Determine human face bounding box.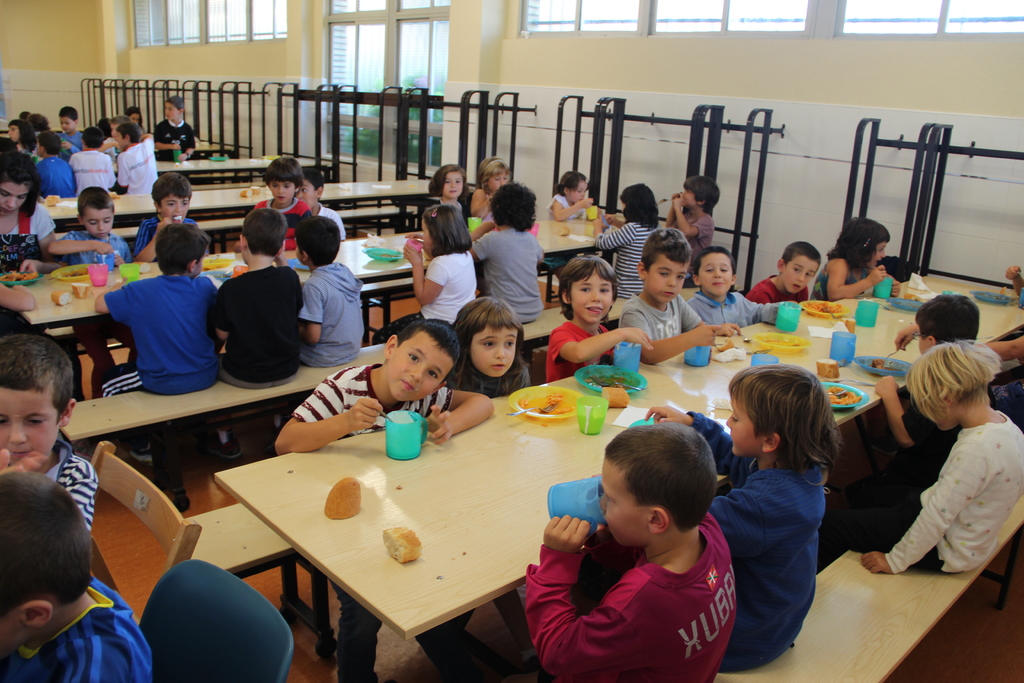
Determined: (x1=0, y1=383, x2=62, y2=463).
